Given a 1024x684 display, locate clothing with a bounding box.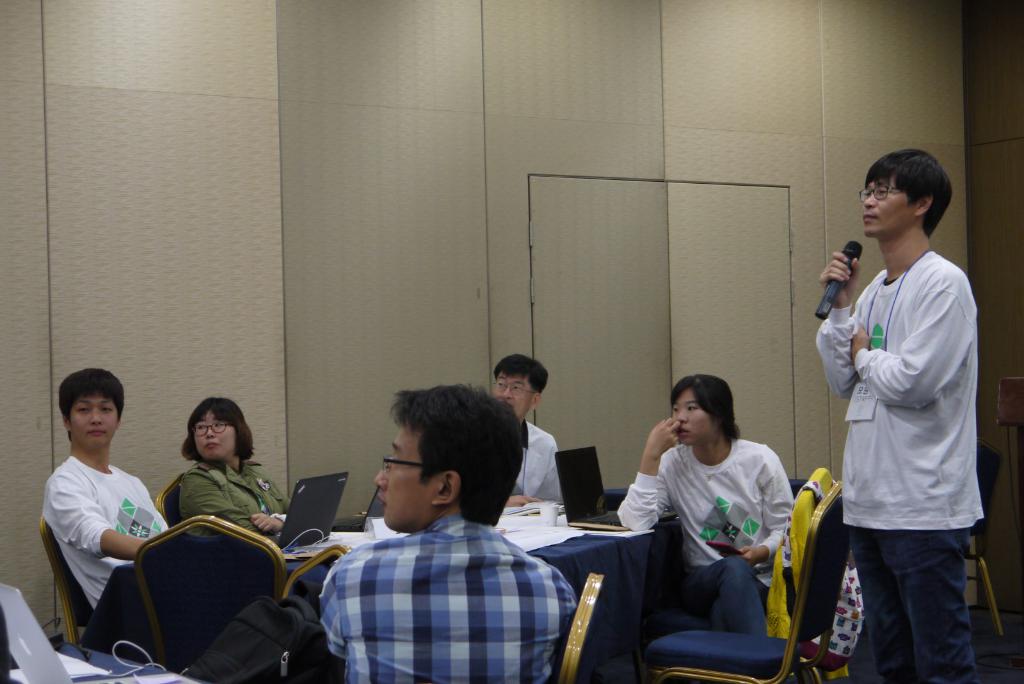
Located: Rect(36, 451, 167, 606).
